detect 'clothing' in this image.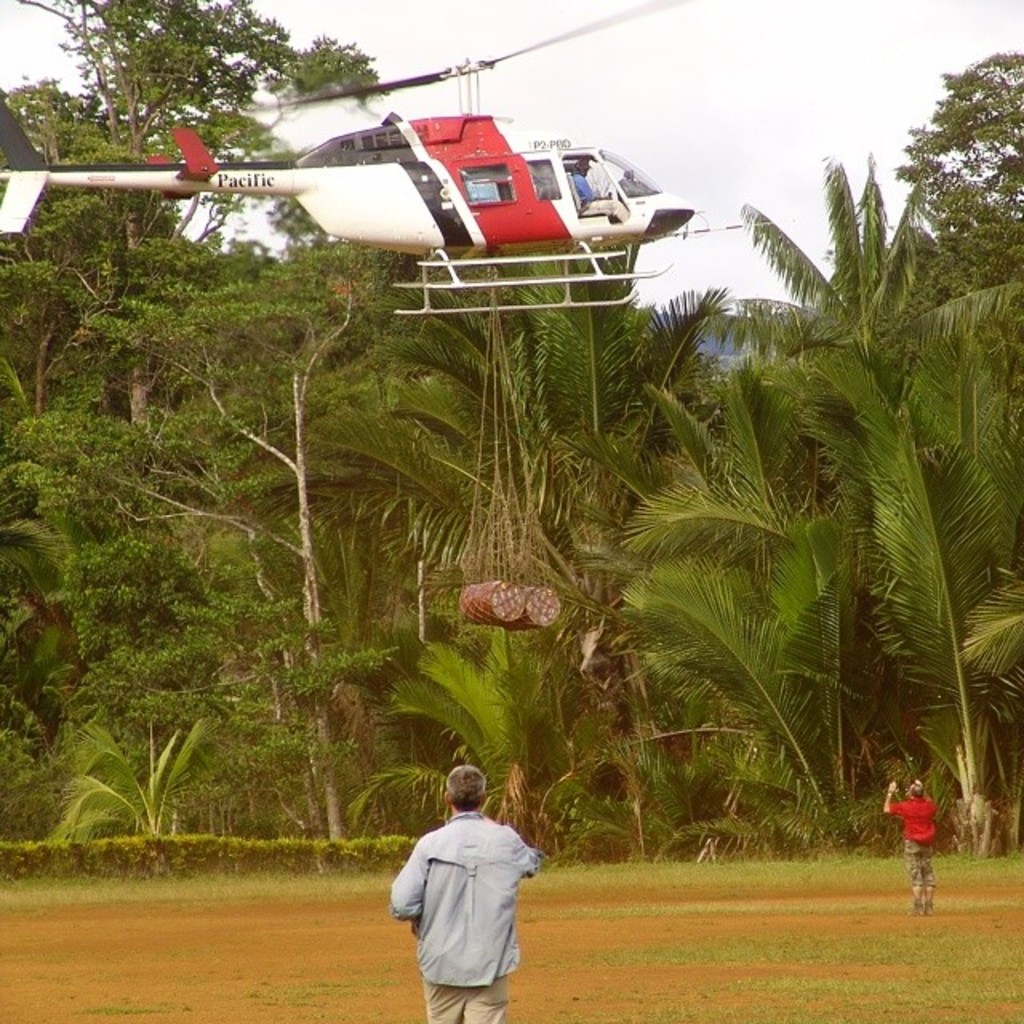
Detection: [584,198,629,221].
